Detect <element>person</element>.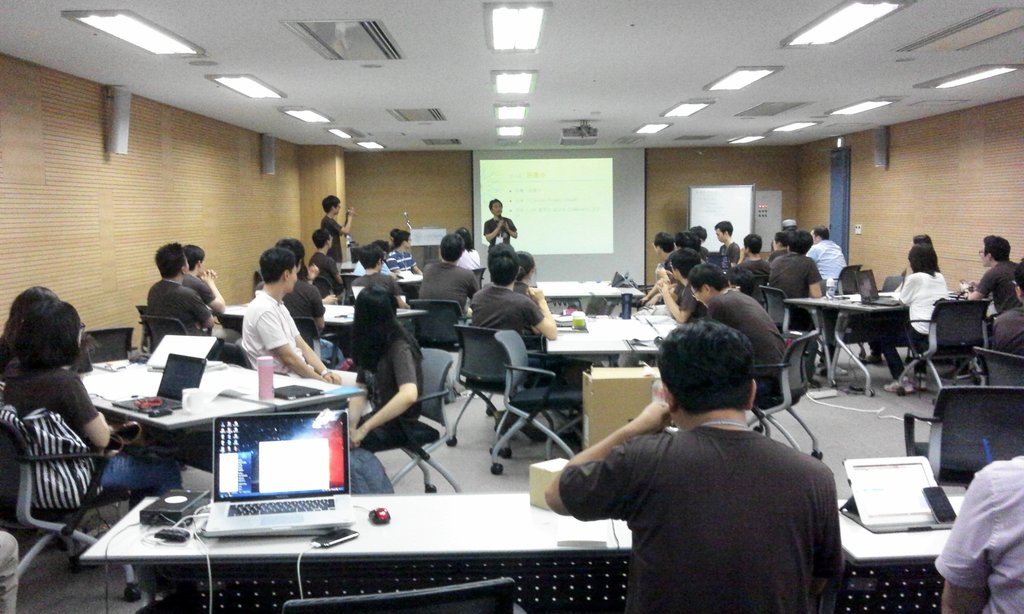
Detected at region(687, 262, 788, 404).
